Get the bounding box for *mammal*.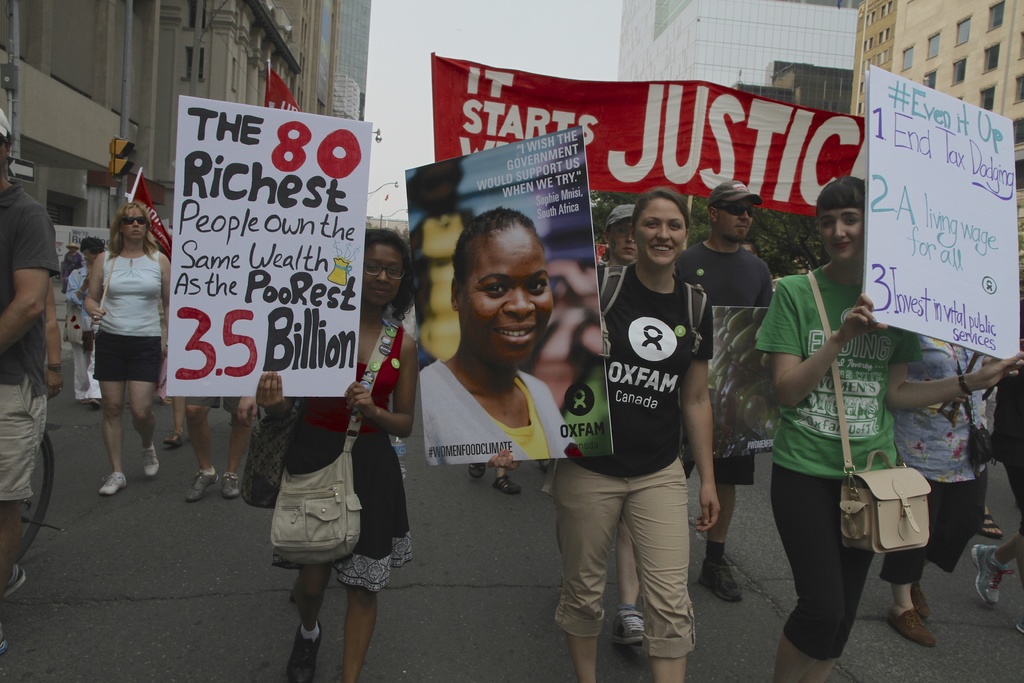
<box>162,389,186,448</box>.
